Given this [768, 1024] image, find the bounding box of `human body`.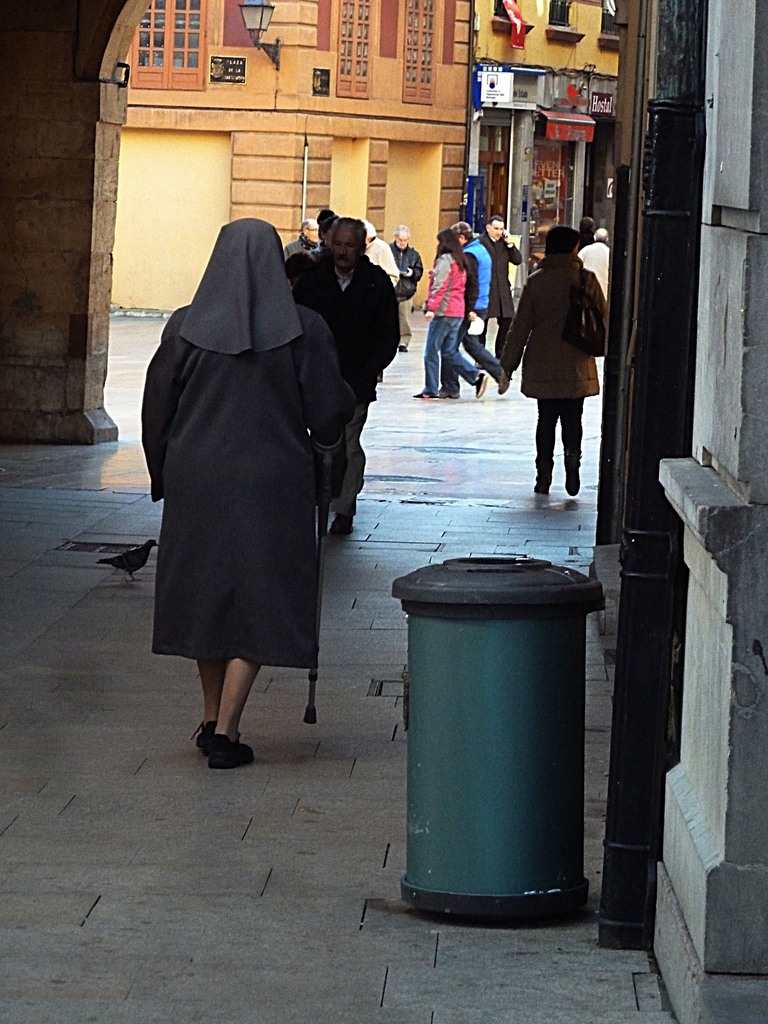
(481, 211, 520, 375).
